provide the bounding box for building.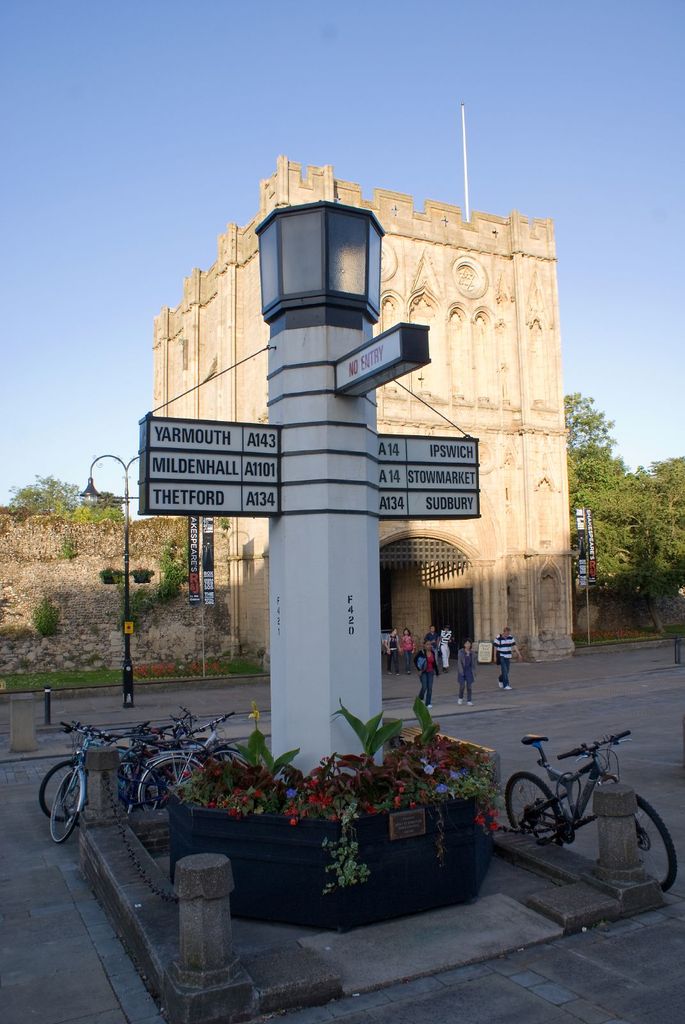
149:157:579:660.
